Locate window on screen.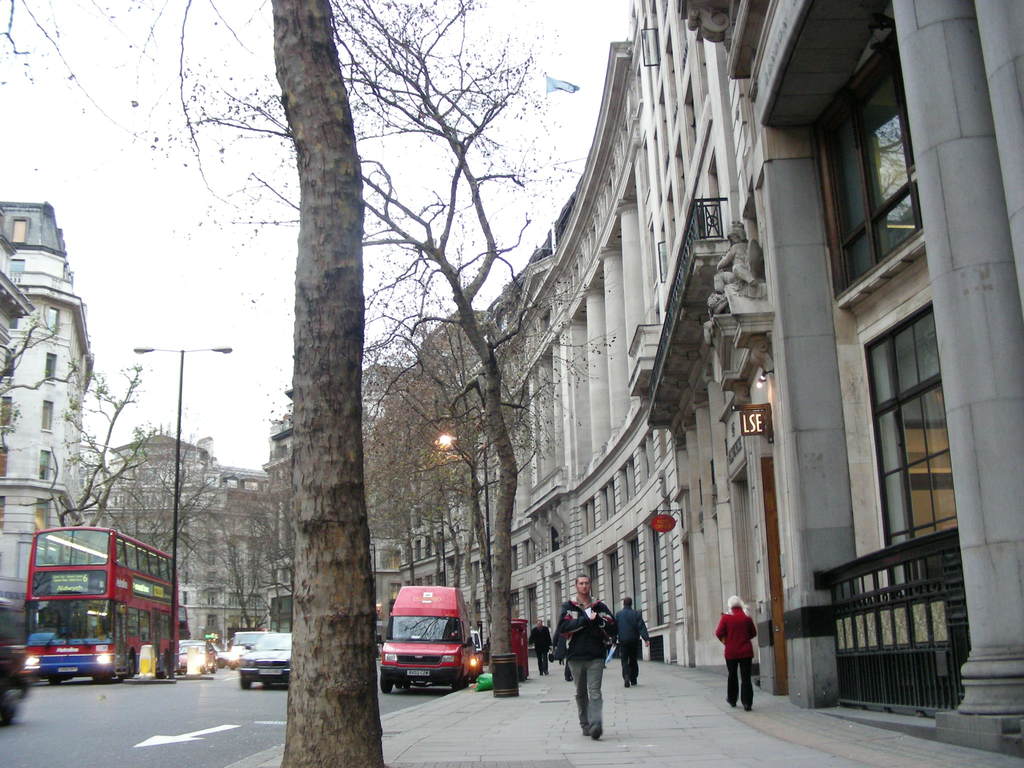
On screen at rect(676, 135, 684, 209).
